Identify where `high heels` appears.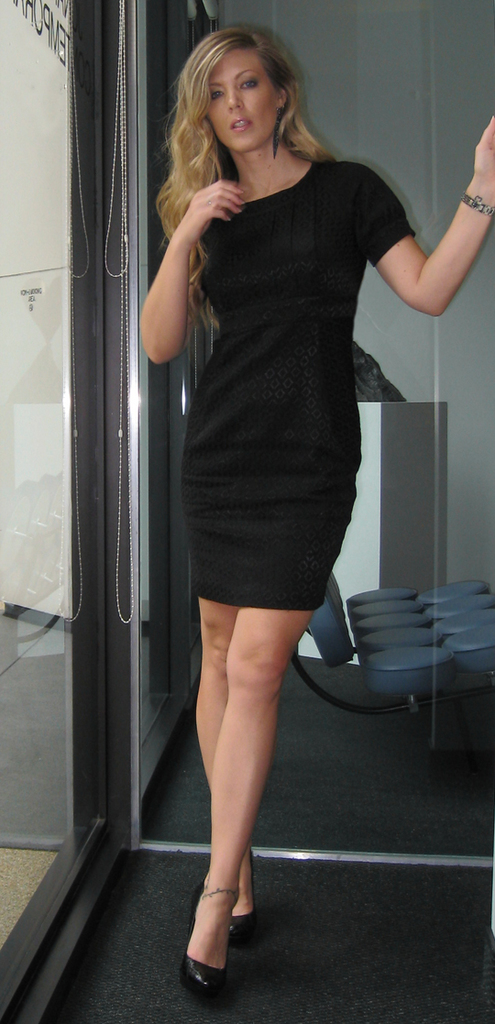
Appears at <bbox>226, 847, 259, 942</bbox>.
